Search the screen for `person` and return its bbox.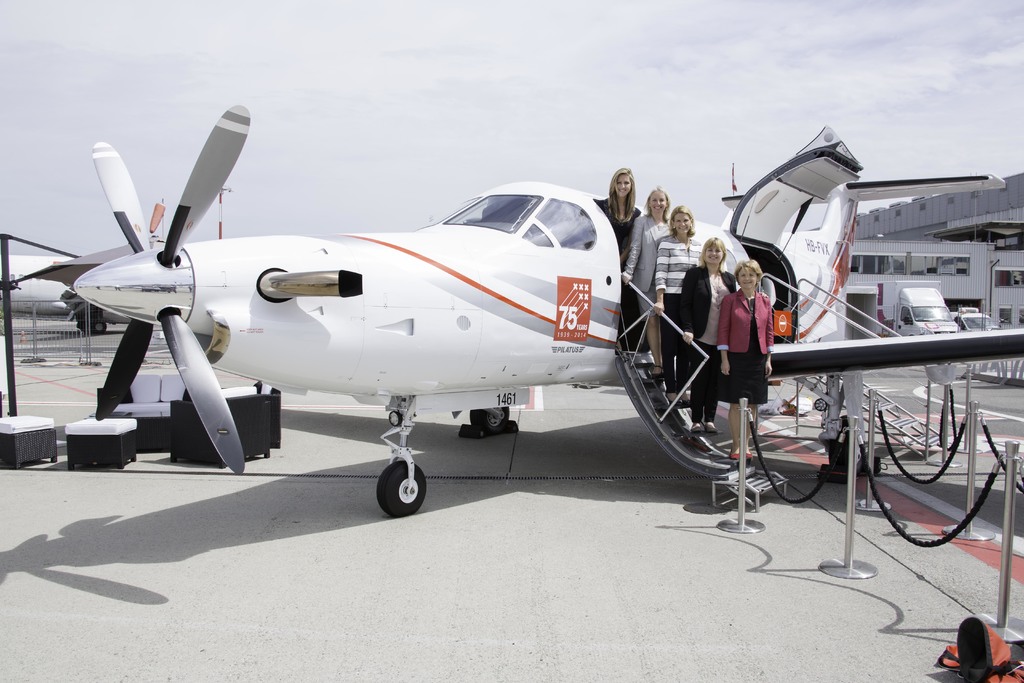
Found: Rect(599, 168, 641, 350).
